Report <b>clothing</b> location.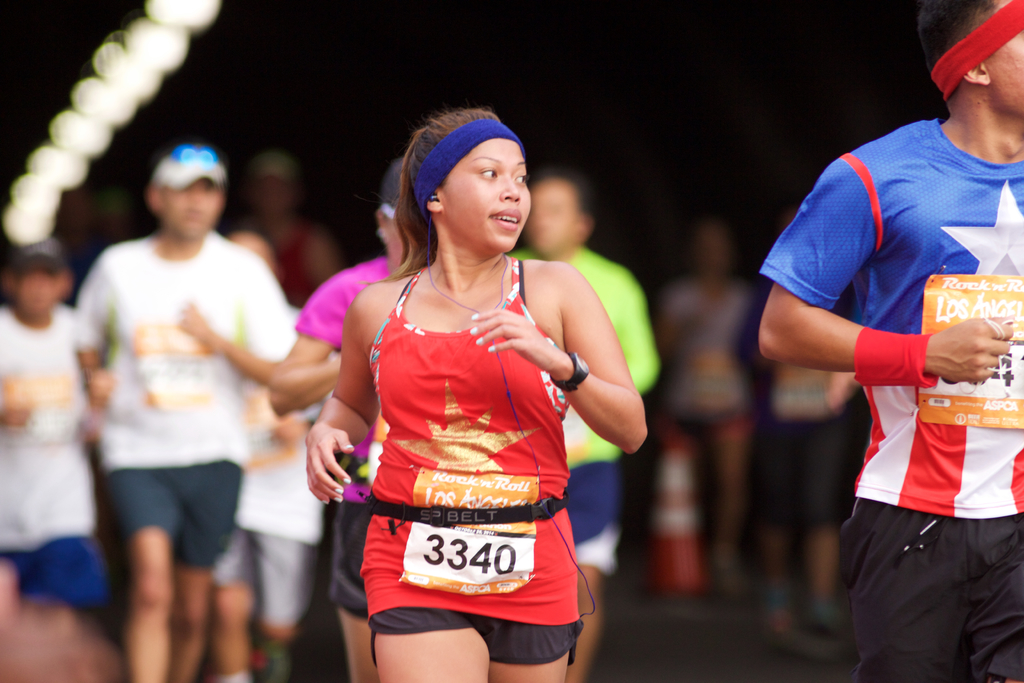
Report: <box>294,252,400,614</box>.
